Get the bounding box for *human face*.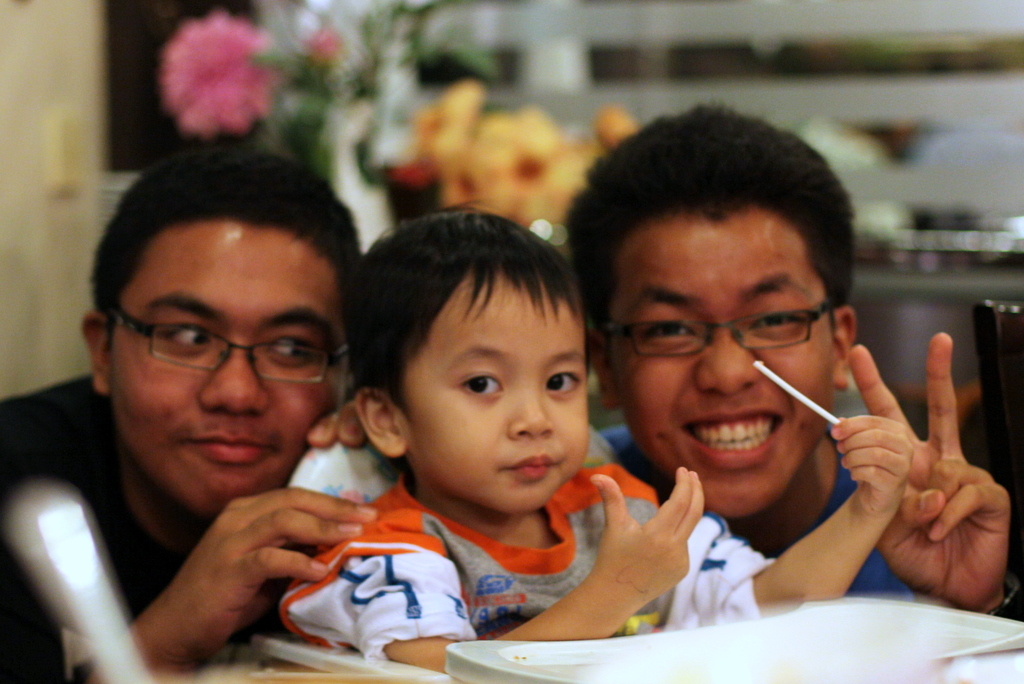
pyautogui.locateOnScreen(396, 276, 590, 512).
